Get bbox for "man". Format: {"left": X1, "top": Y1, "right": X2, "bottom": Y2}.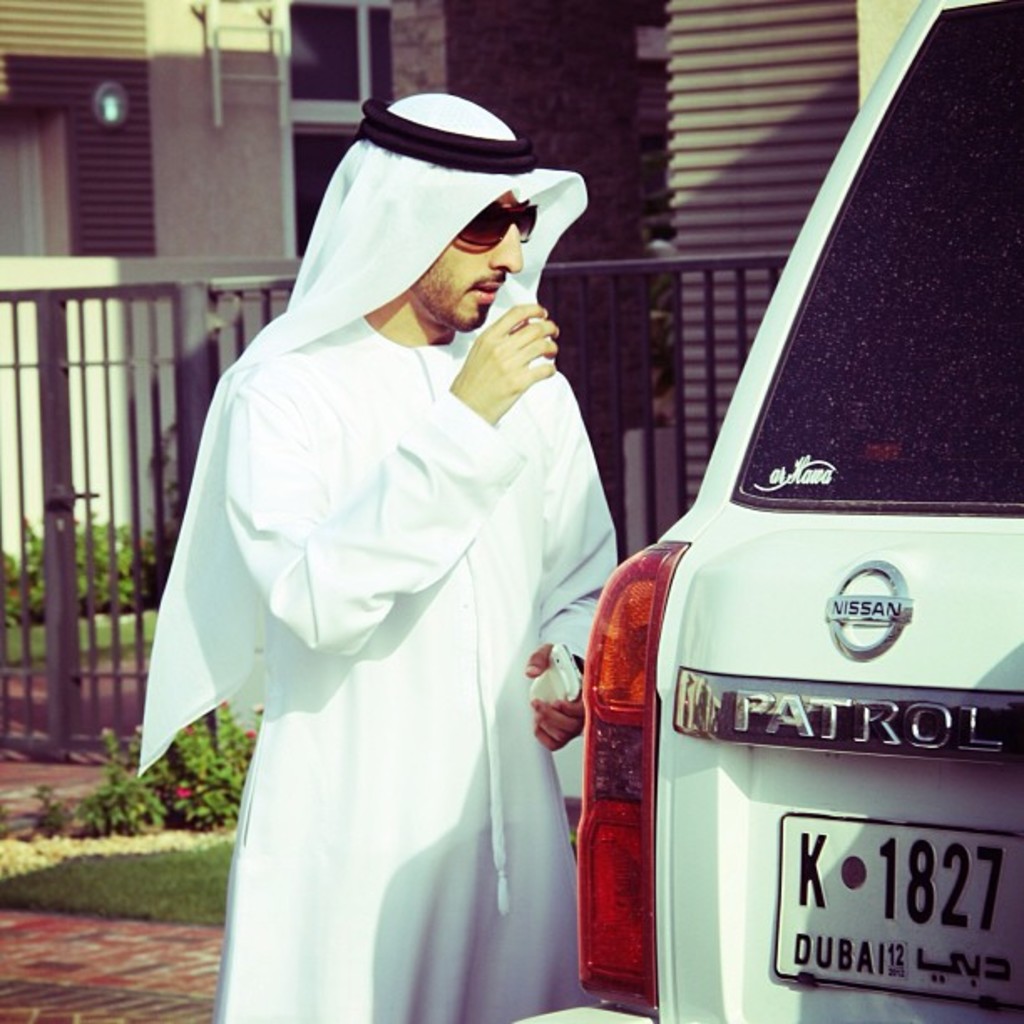
{"left": 154, "top": 67, "right": 649, "bottom": 1023}.
